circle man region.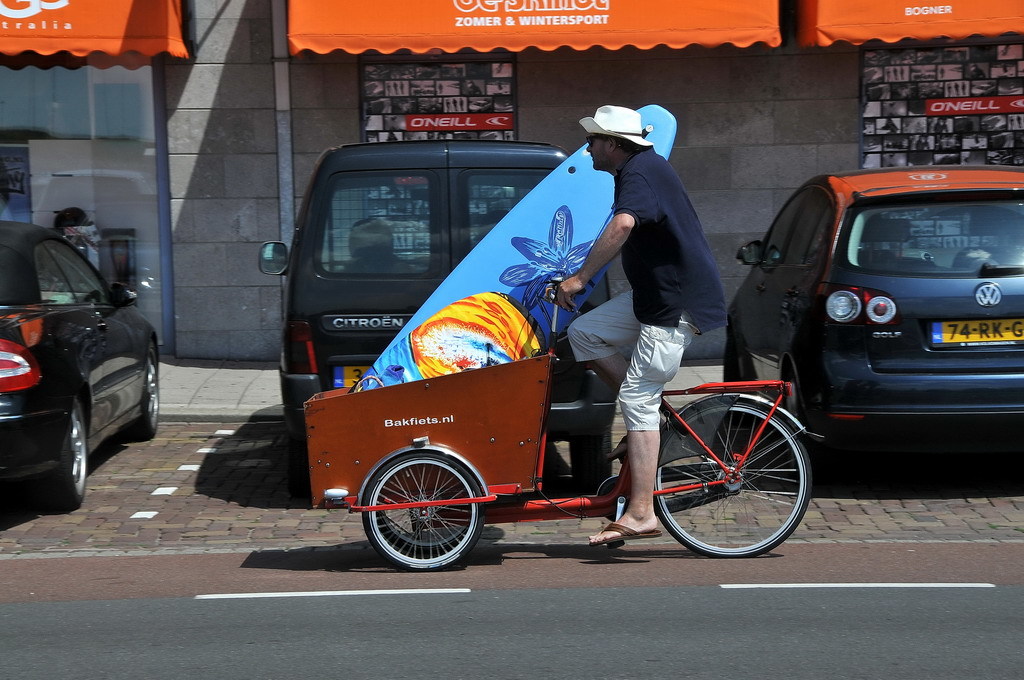
Region: box(555, 101, 722, 546).
